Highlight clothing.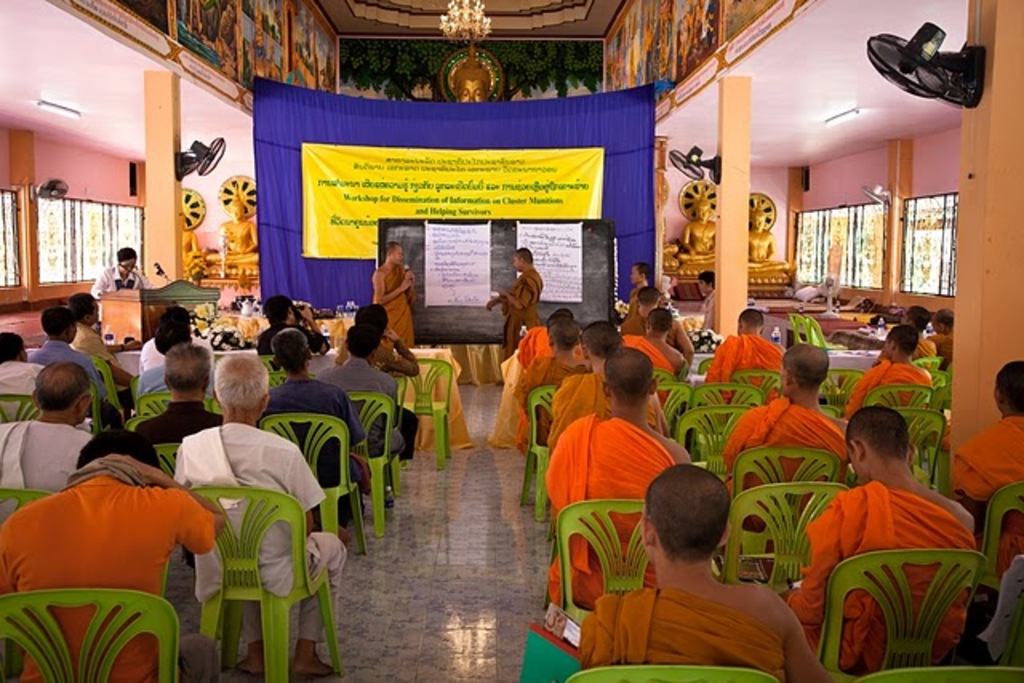
Highlighted region: 541,373,659,456.
